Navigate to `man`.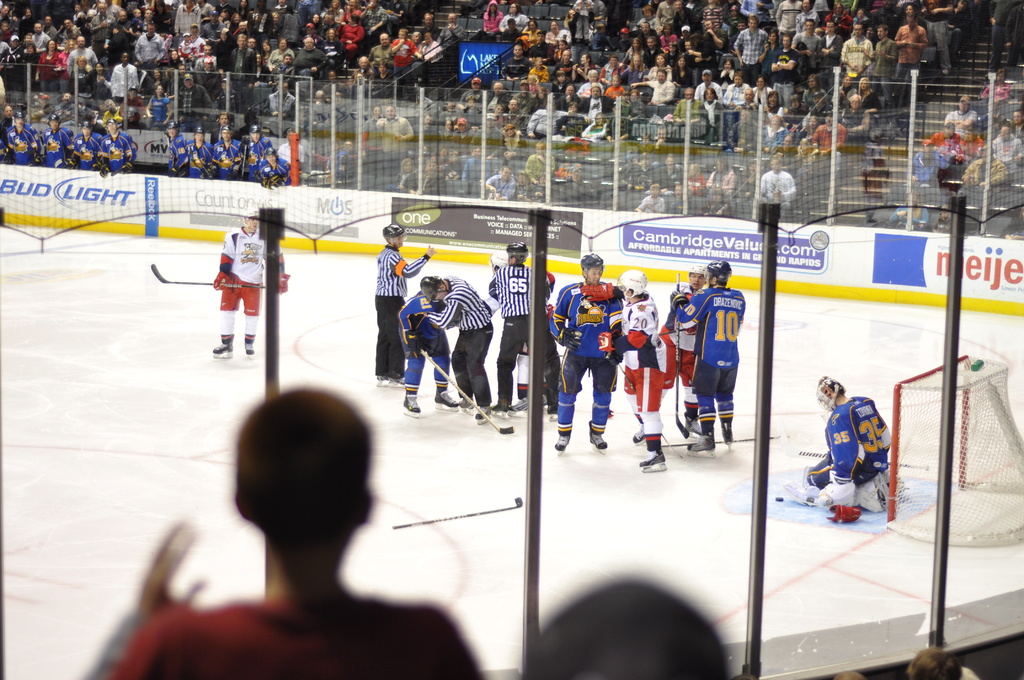
Navigation target: rect(517, 576, 733, 679).
